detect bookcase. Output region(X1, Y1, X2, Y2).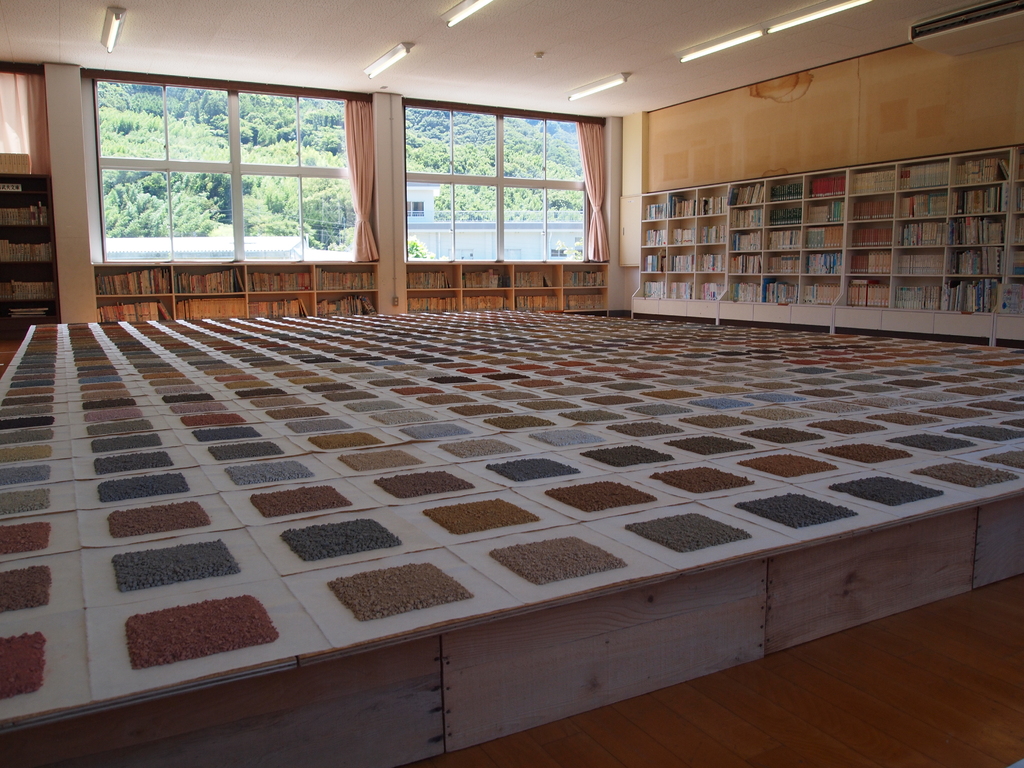
region(627, 127, 988, 319).
